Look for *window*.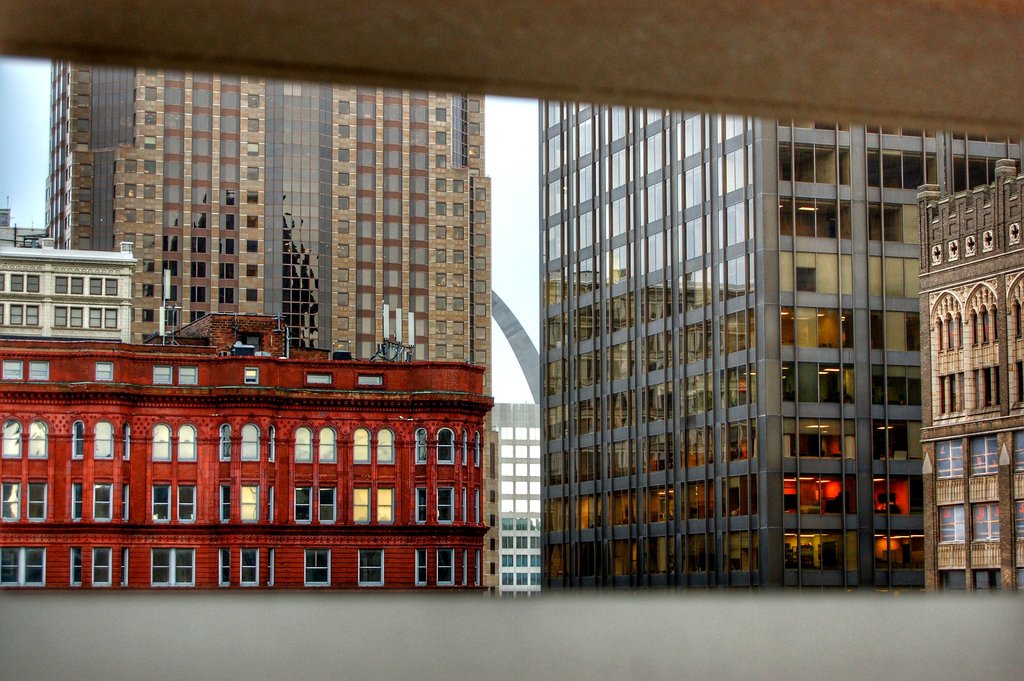
Found: crop(178, 483, 196, 521).
